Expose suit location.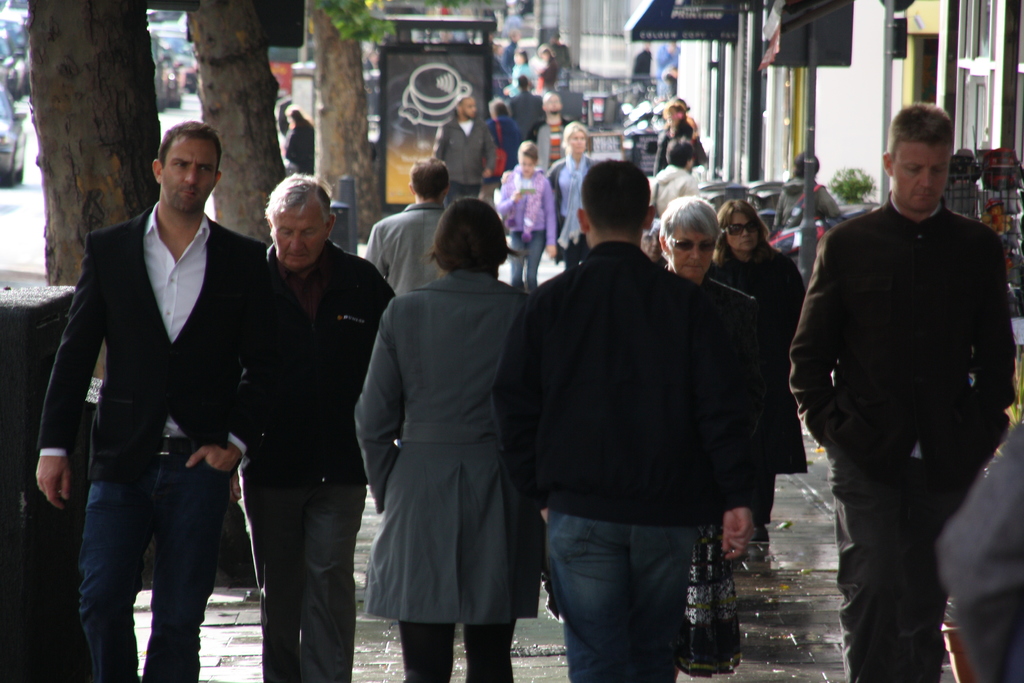
Exposed at [795, 192, 1011, 682].
